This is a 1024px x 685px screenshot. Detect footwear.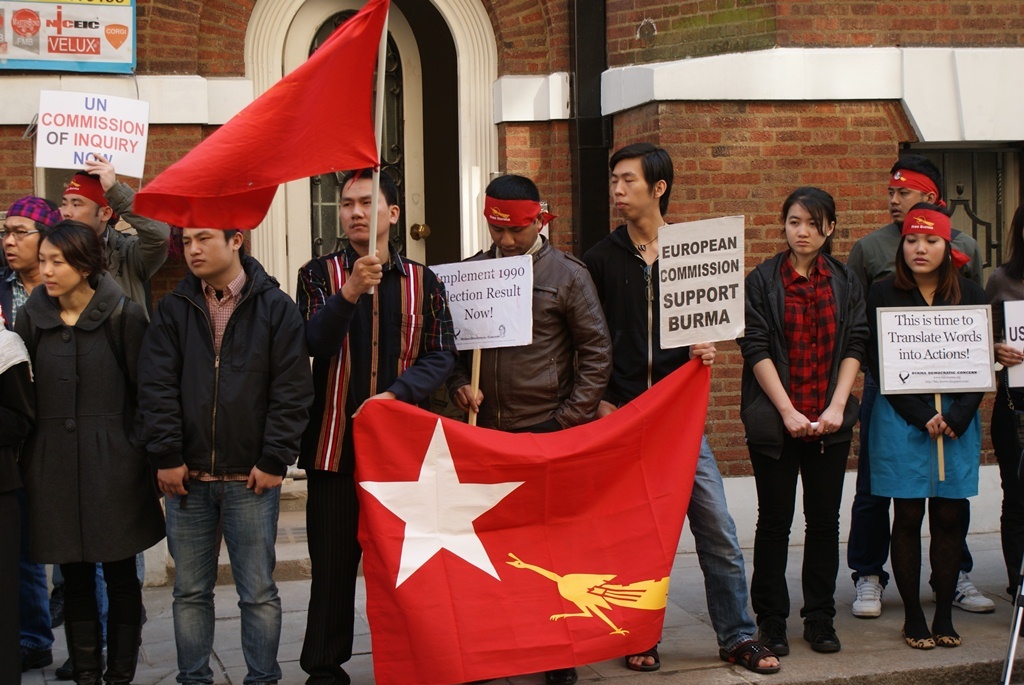
left=948, top=567, right=1000, bottom=616.
